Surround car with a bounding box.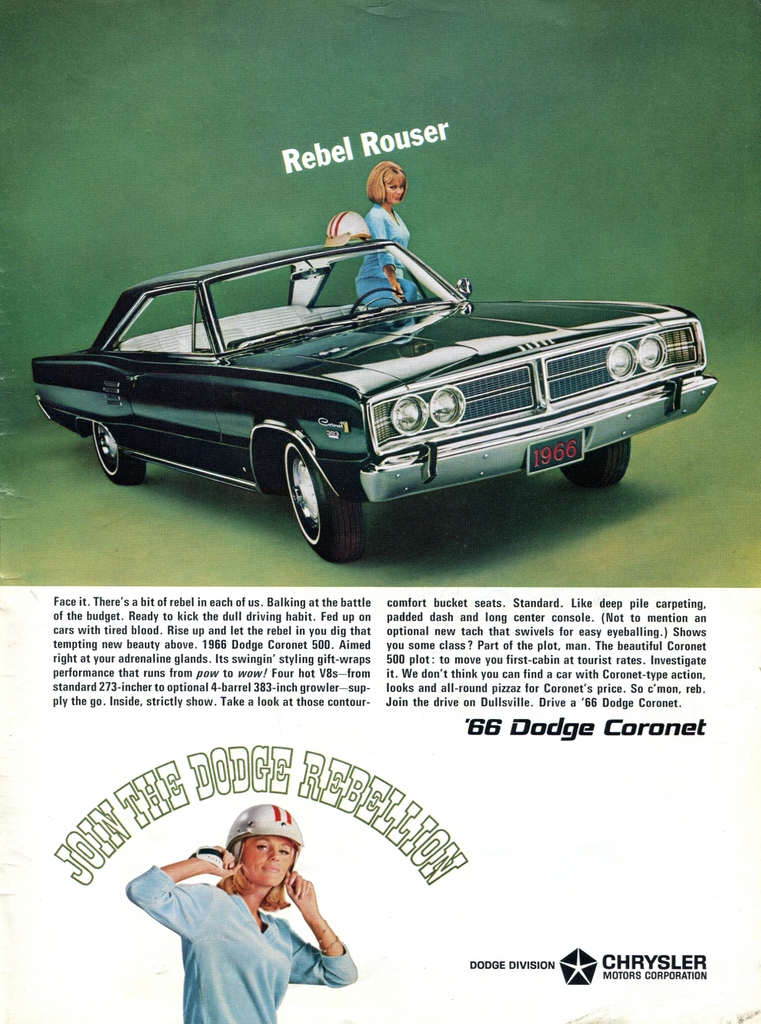
select_region(33, 232, 721, 568).
